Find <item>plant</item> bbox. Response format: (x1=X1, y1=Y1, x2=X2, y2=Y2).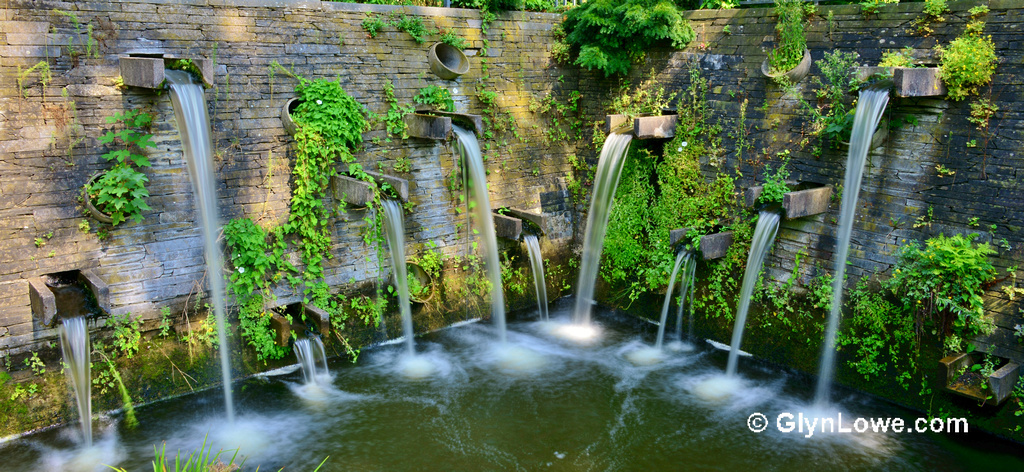
(x1=529, y1=100, x2=581, y2=144).
